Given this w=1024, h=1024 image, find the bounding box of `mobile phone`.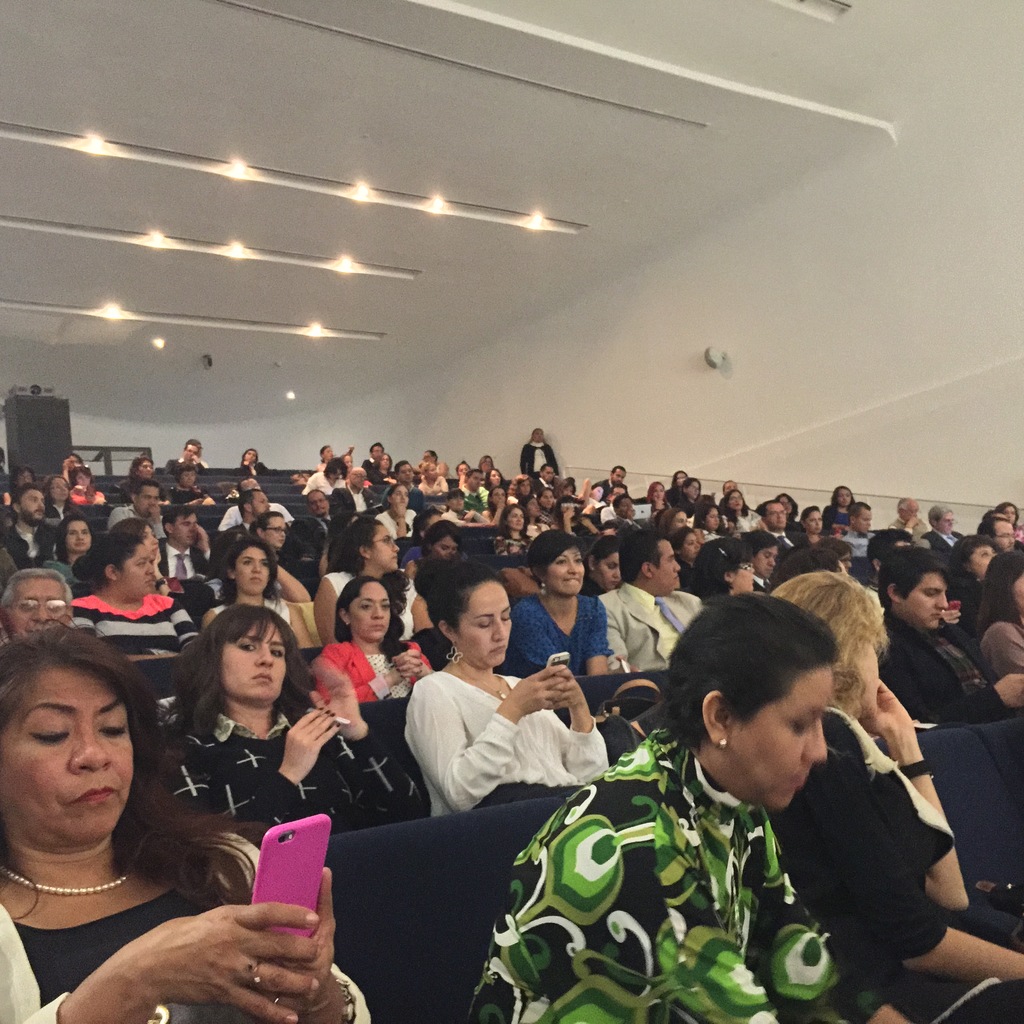
x1=952 y1=600 x2=964 y2=609.
